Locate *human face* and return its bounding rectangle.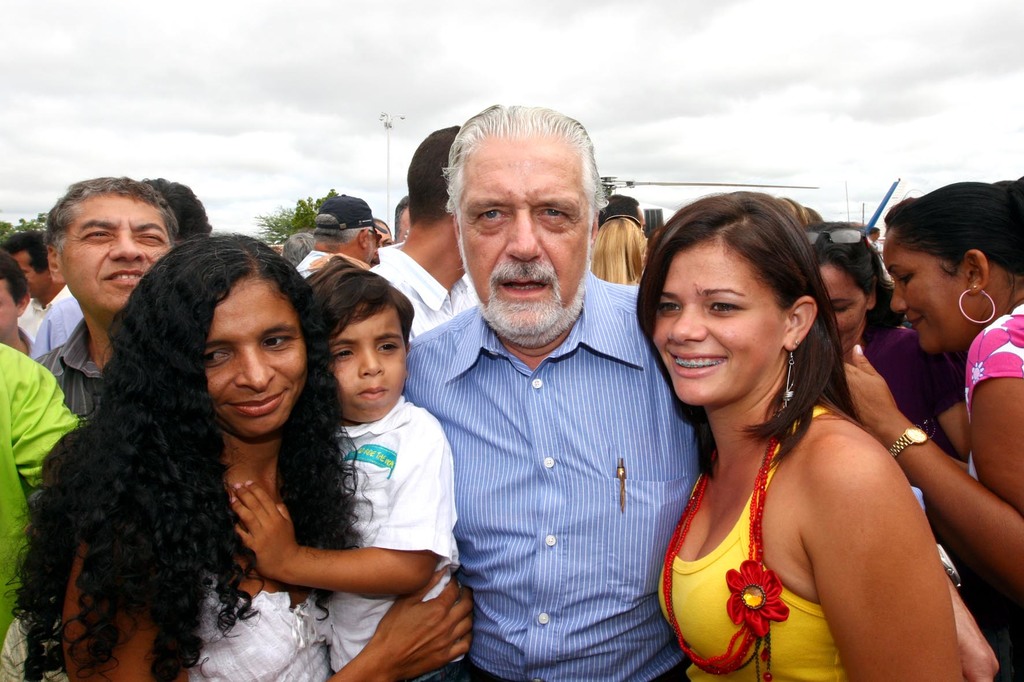
detection(15, 249, 47, 299).
